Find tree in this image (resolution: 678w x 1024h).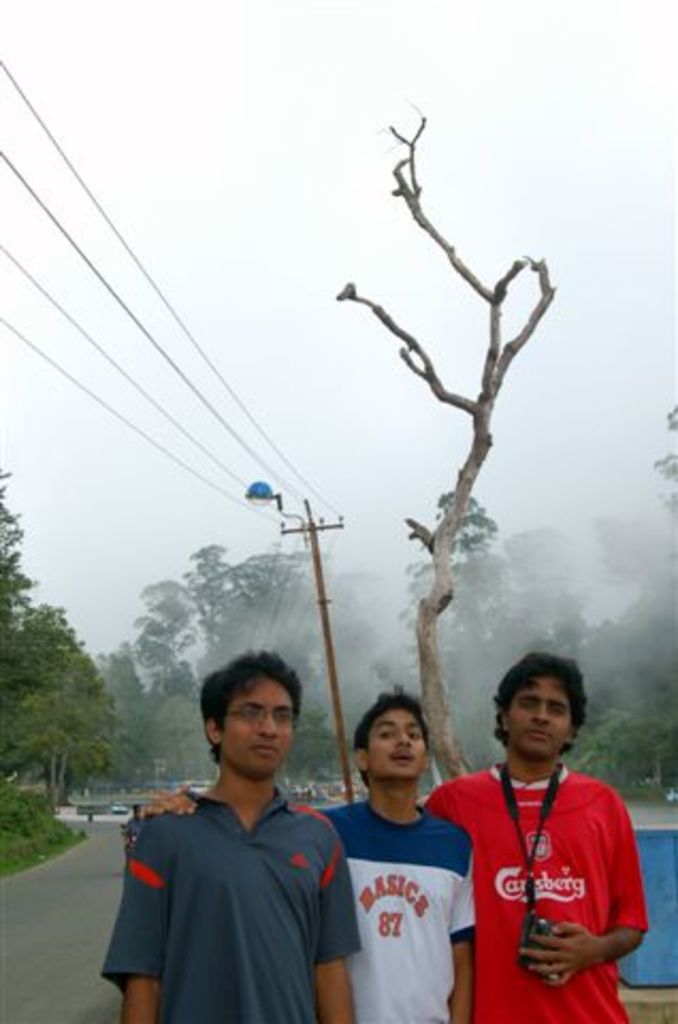
select_region(520, 397, 676, 783).
